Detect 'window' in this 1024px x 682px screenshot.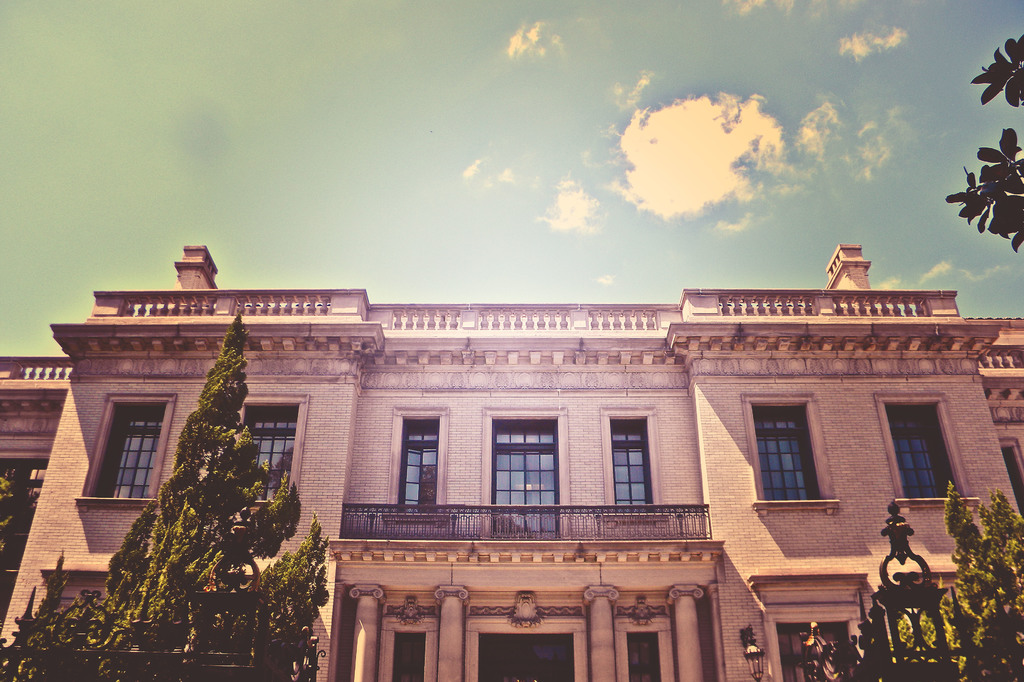
Detection: locate(781, 619, 846, 681).
